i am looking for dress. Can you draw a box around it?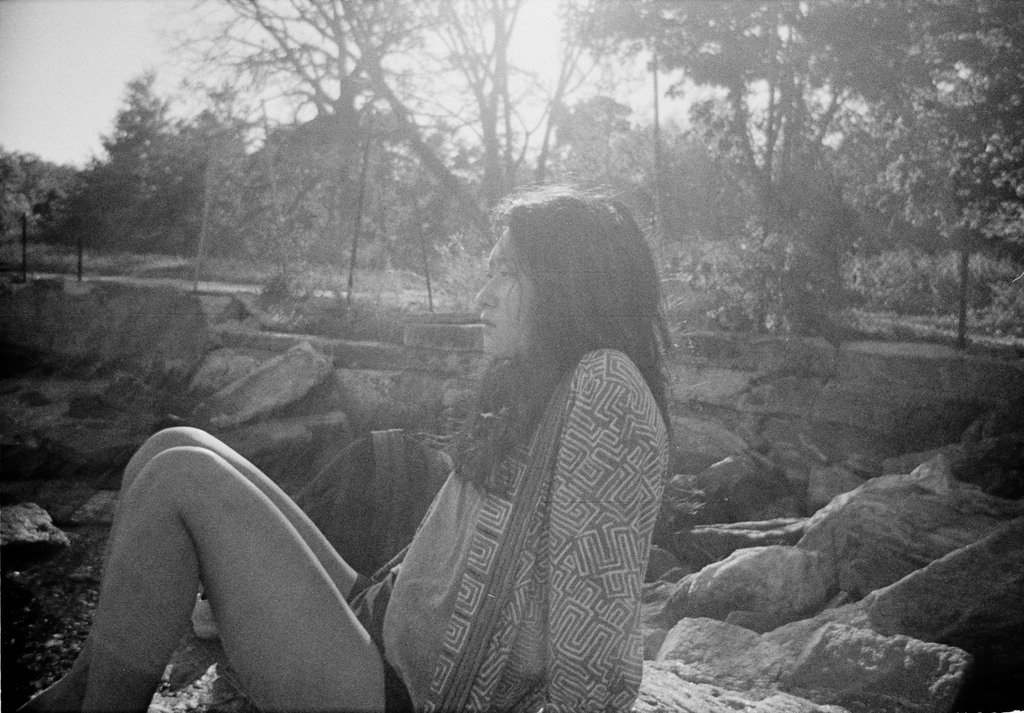
Sure, the bounding box is bbox=(377, 275, 673, 700).
